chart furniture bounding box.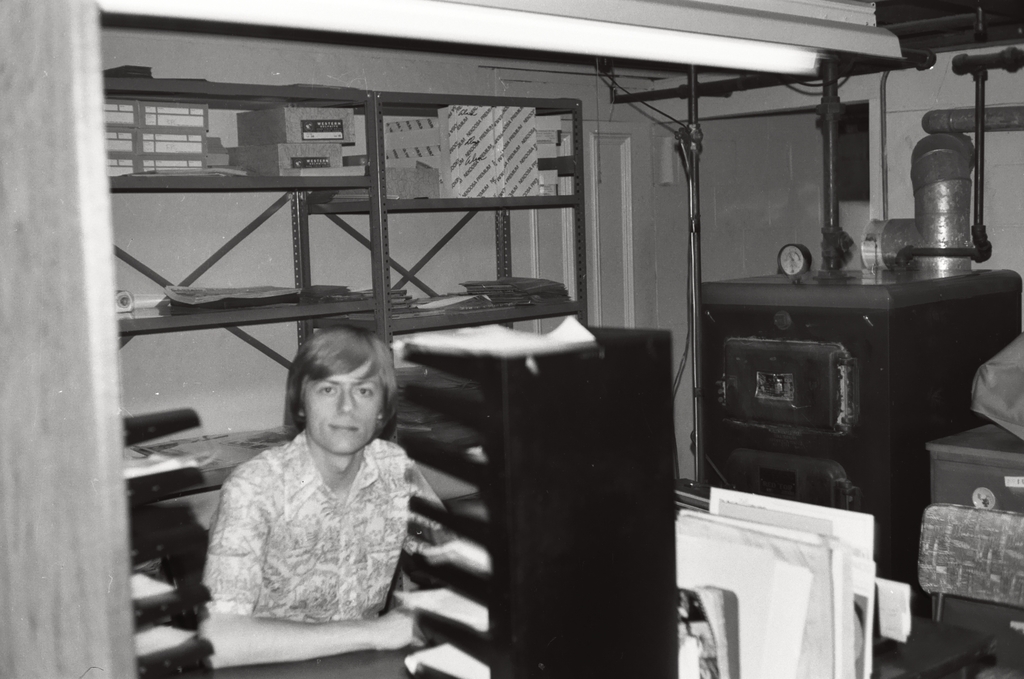
Charted: bbox=(380, 321, 679, 677).
